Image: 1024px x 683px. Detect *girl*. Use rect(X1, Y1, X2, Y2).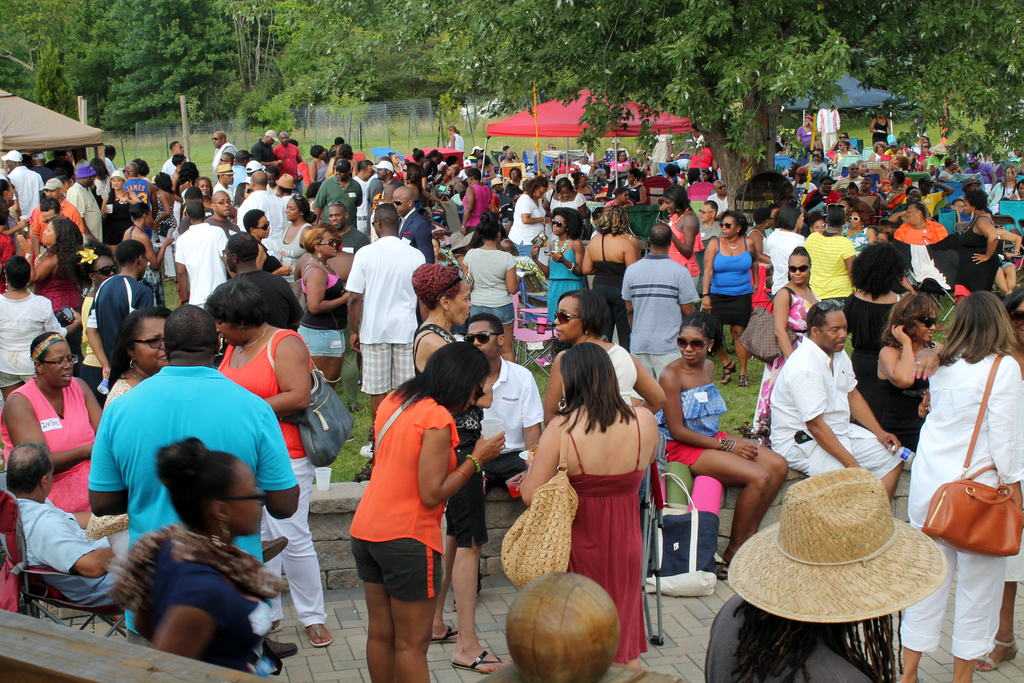
rect(470, 152, 497, 192).
